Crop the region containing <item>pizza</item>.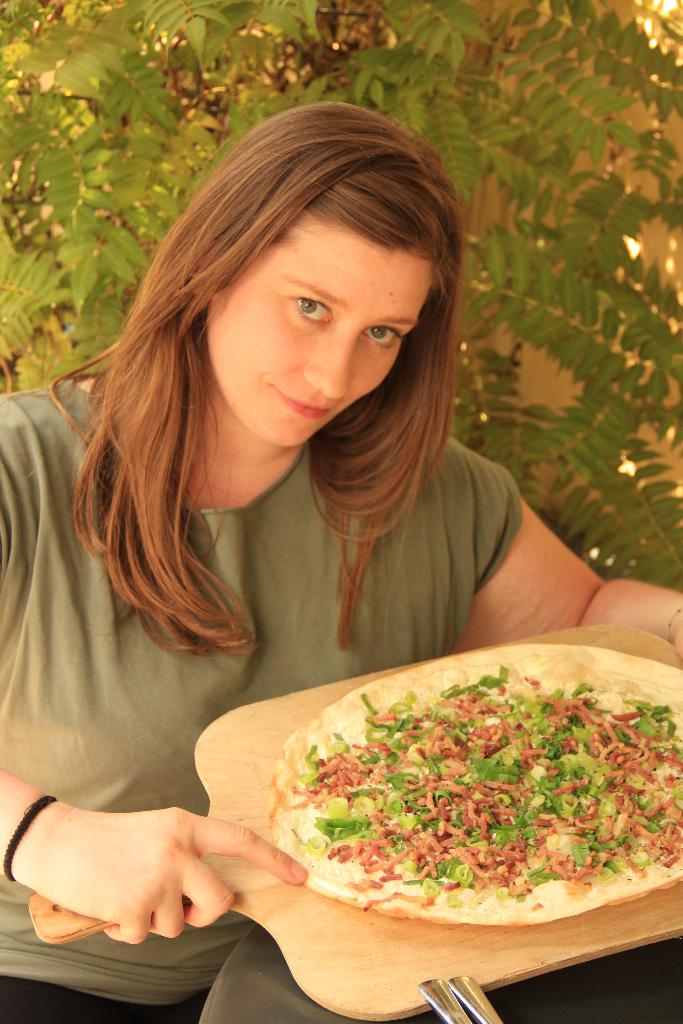
Crop region: {"left": 247, "top": 655, "right": 663, "bottom": 947}.
